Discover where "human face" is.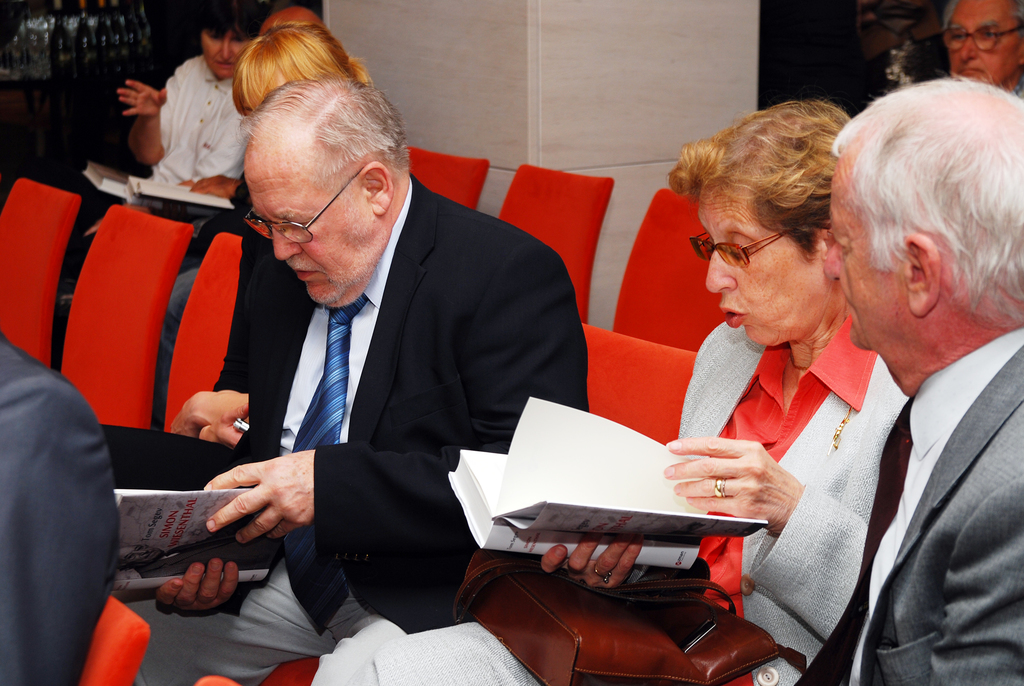
Discovered at [705,196,828,343].
